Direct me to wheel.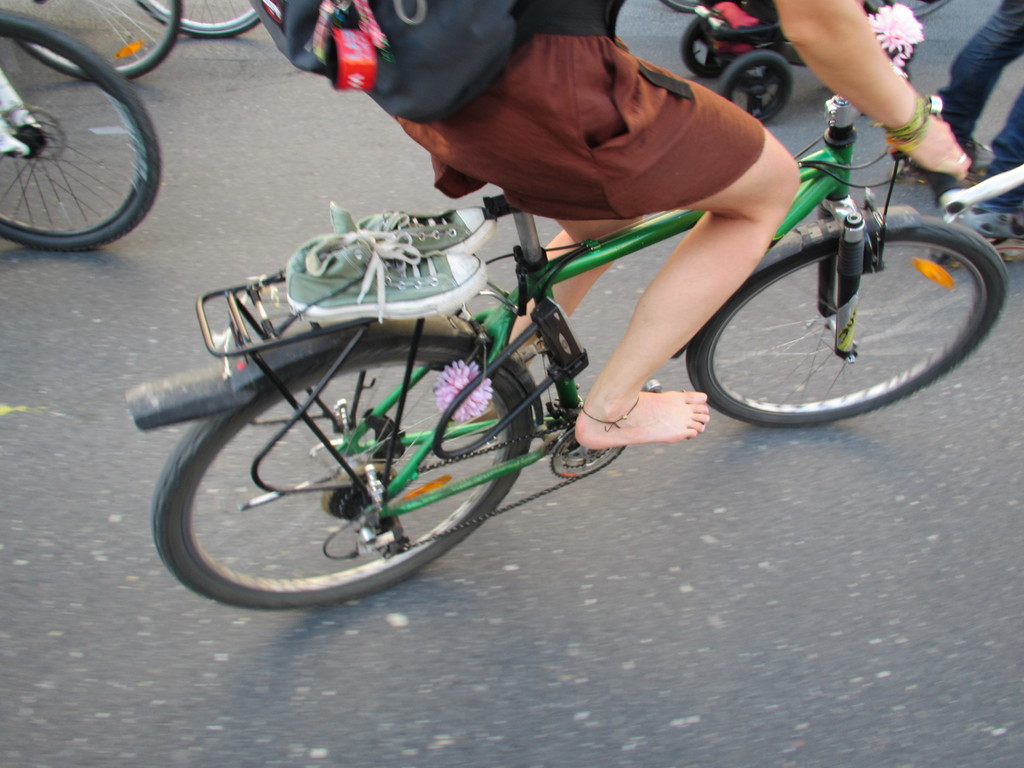
Direction: Rect(0, 11, 157, 249).
